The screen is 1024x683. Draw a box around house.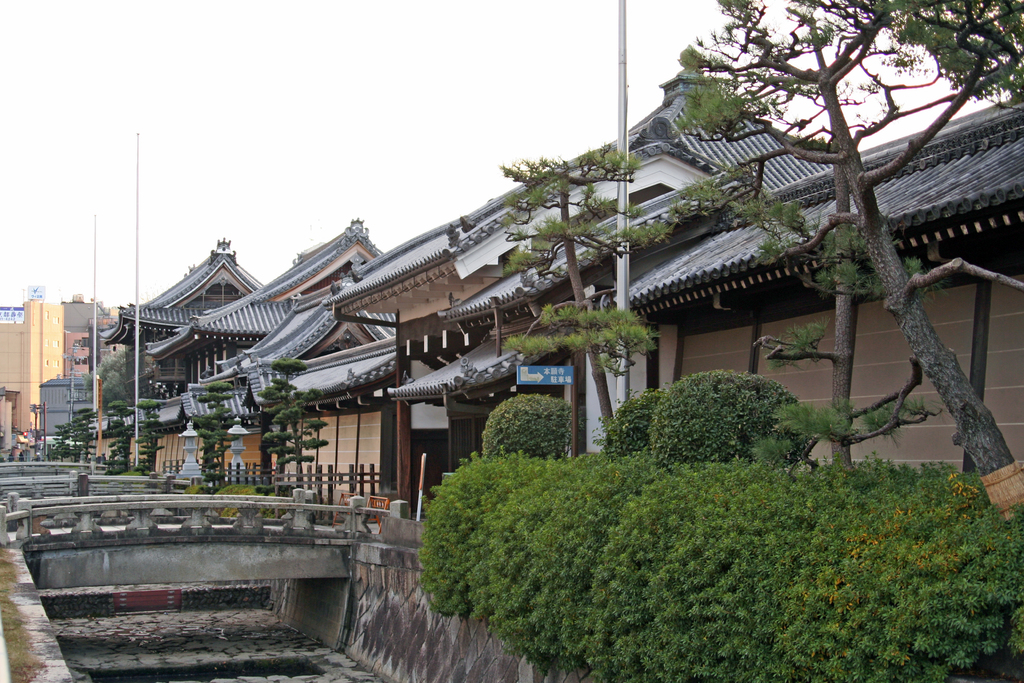
bbox=[98, 236, 269, 399].
